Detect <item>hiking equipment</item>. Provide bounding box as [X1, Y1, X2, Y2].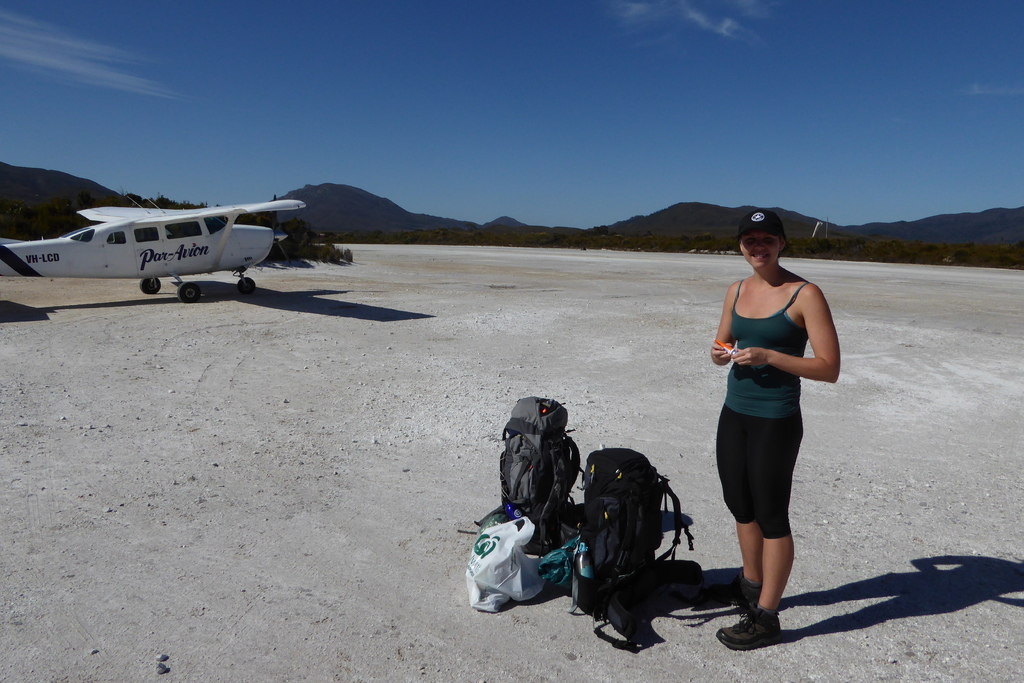
[563, 447, 703, 643].
